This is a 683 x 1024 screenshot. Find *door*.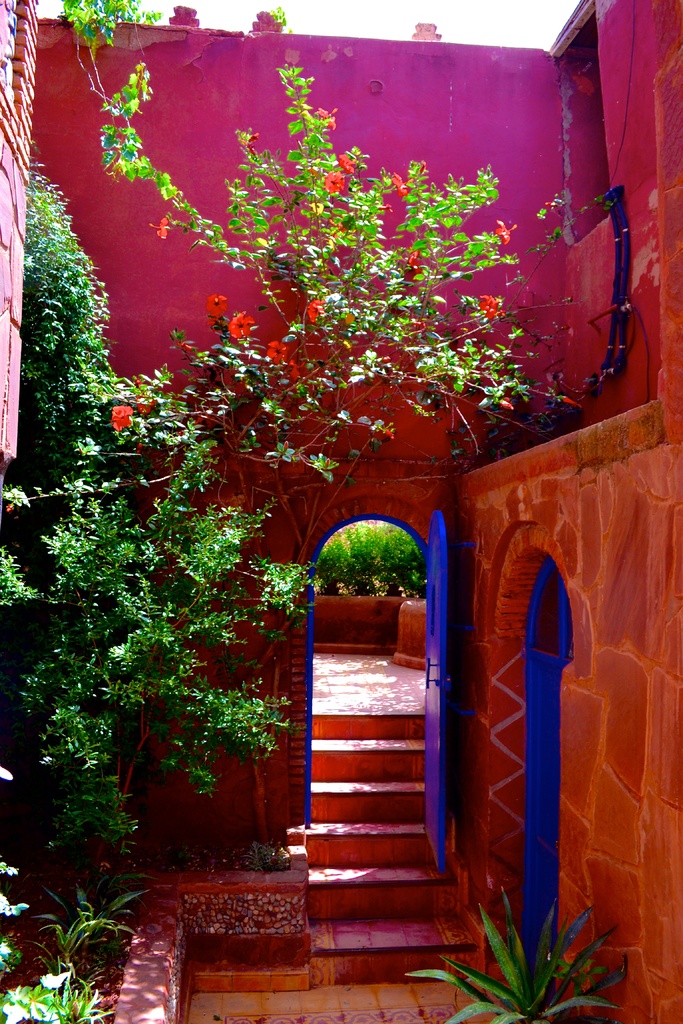
Bounding box: [x1=321, y1=508, x2=454, y2=863].
